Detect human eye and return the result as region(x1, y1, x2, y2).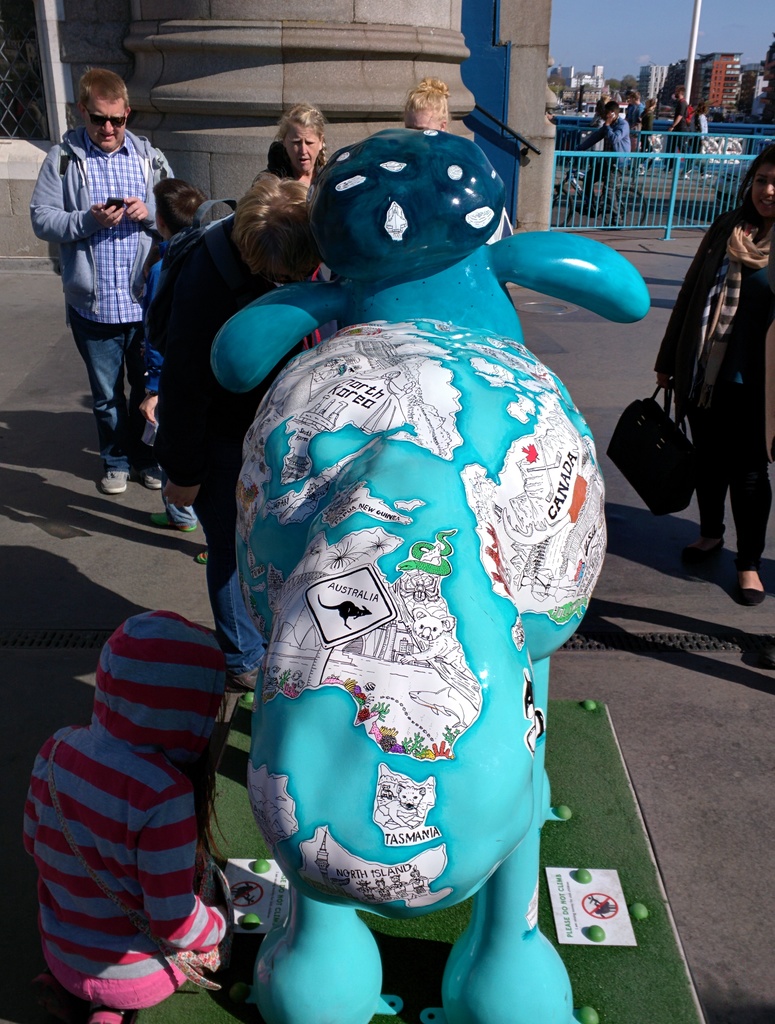
region(303, 141, 317, 150).
